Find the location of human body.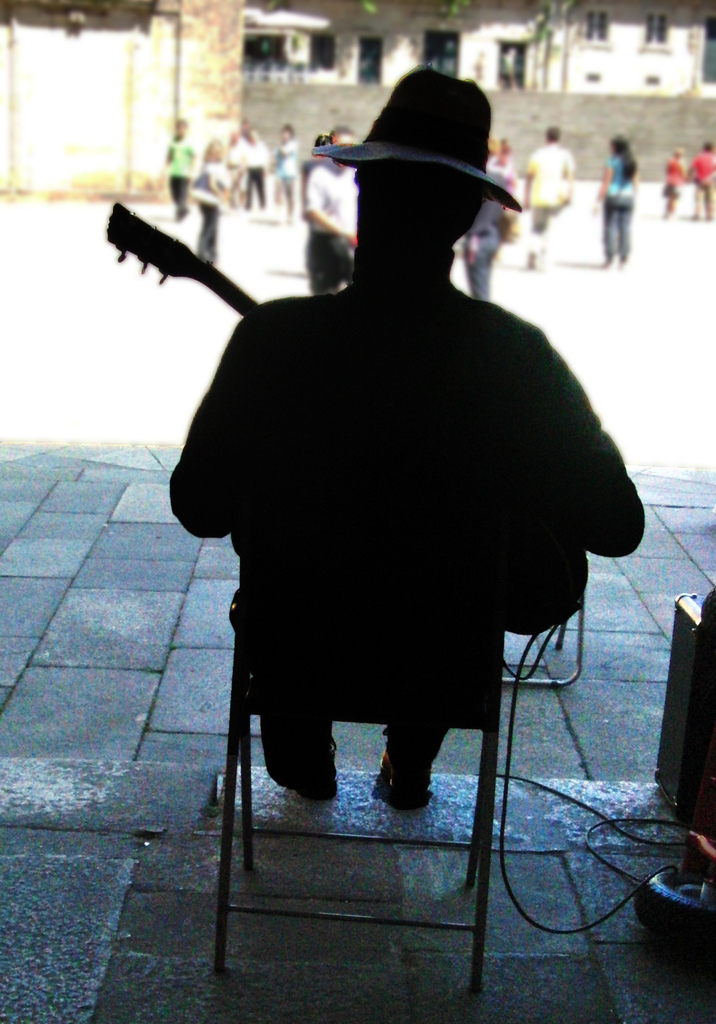
Location: {"left": 163, "top": 135, "right": 198, "bottom": 211}.
